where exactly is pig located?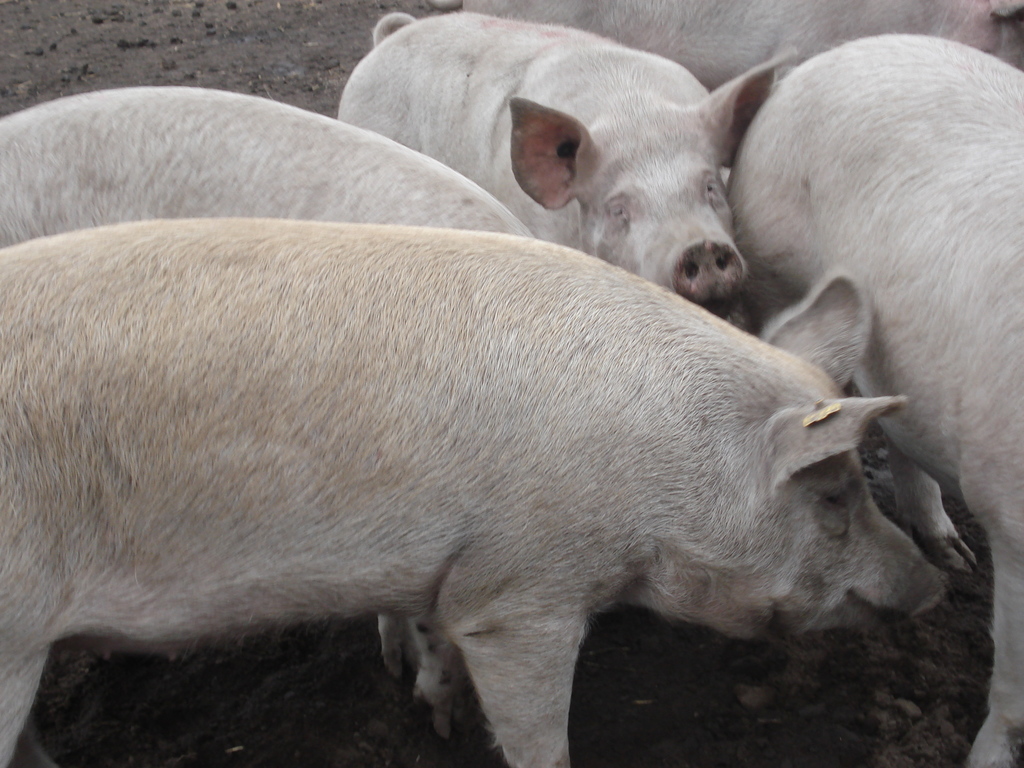
Its bounding box is <region>463, 0, 1023, 94</region>.
